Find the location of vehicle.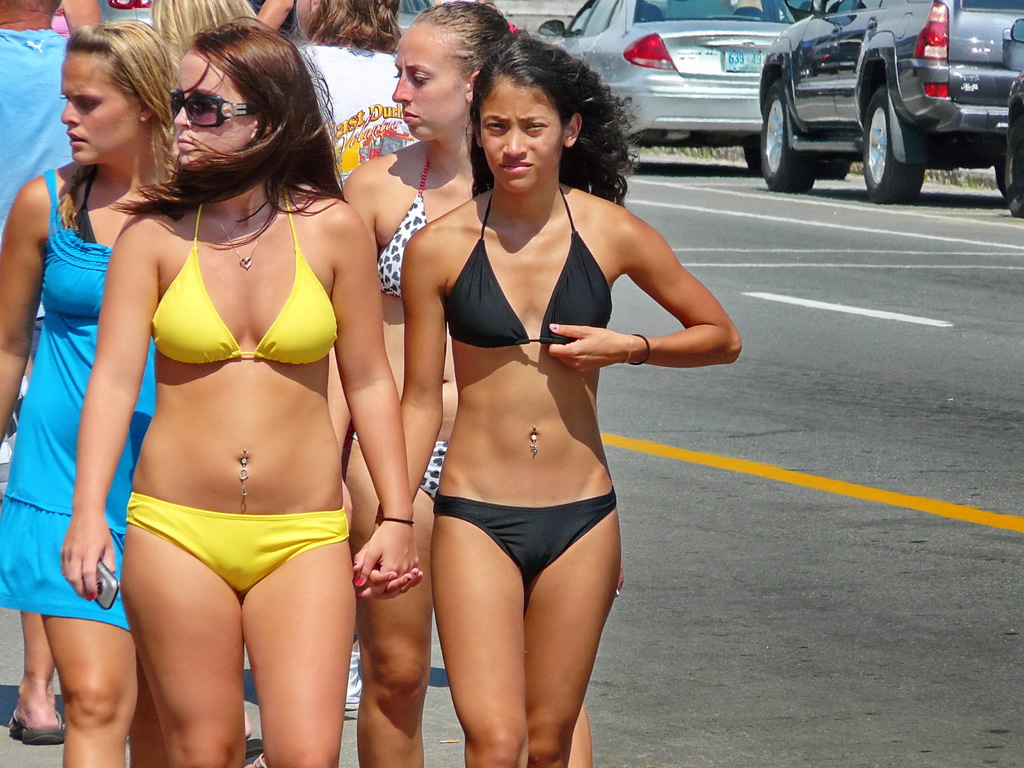
Location: 757 0 1023 207.
